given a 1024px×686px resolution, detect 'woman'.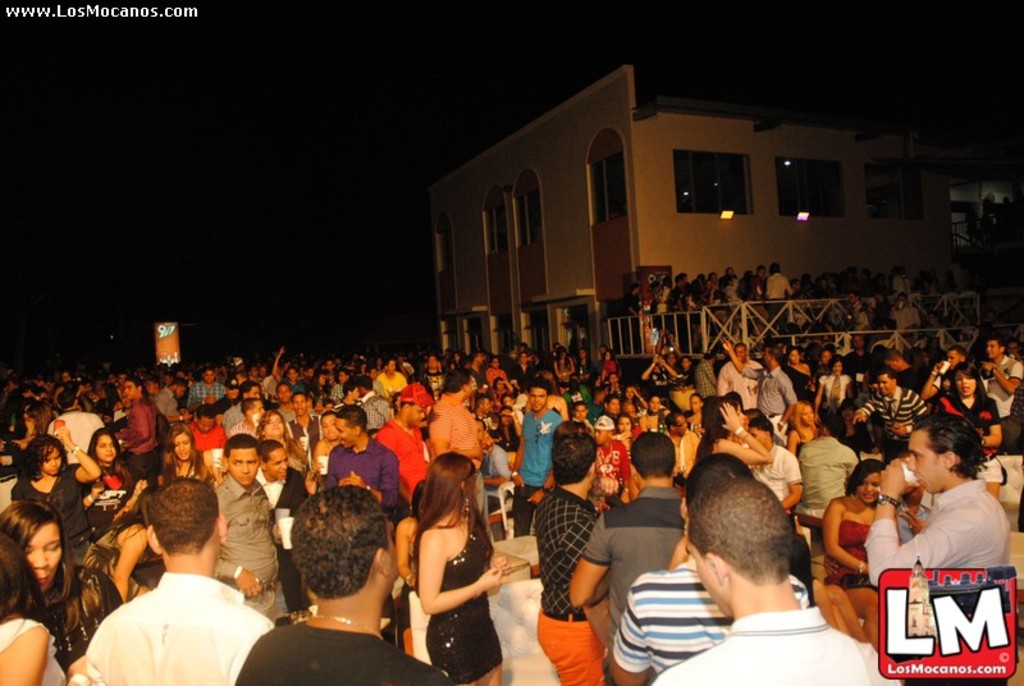
crop(312, 413, 346, 481).
